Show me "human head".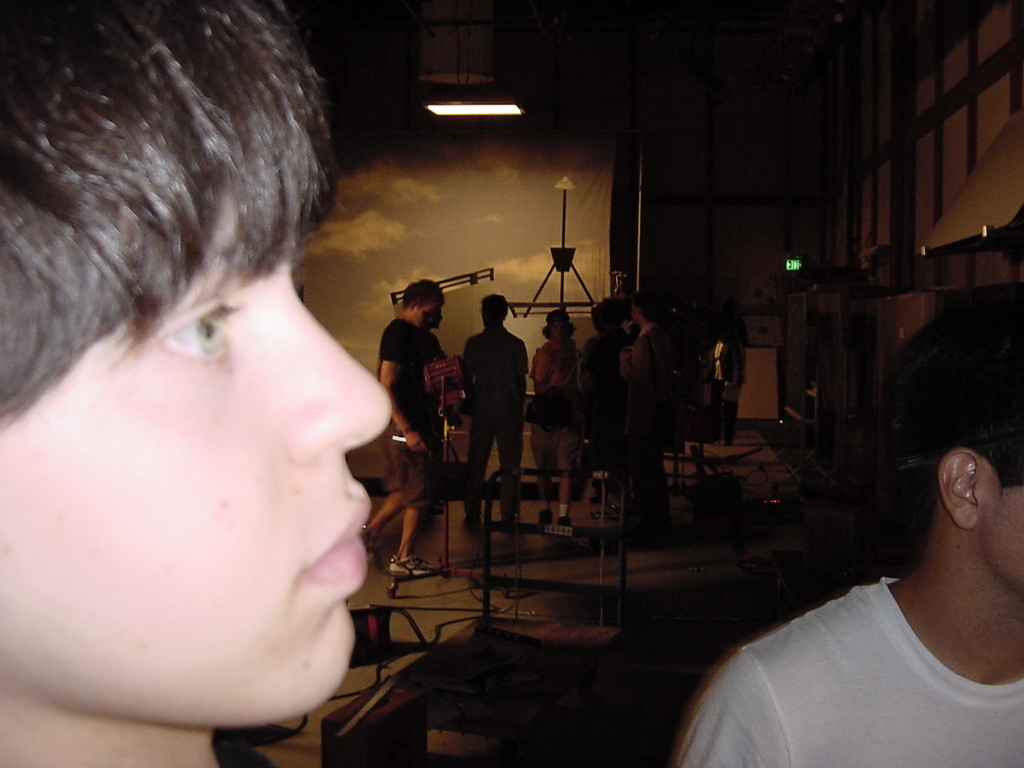
"human head" is here: [400,279,440,327].
